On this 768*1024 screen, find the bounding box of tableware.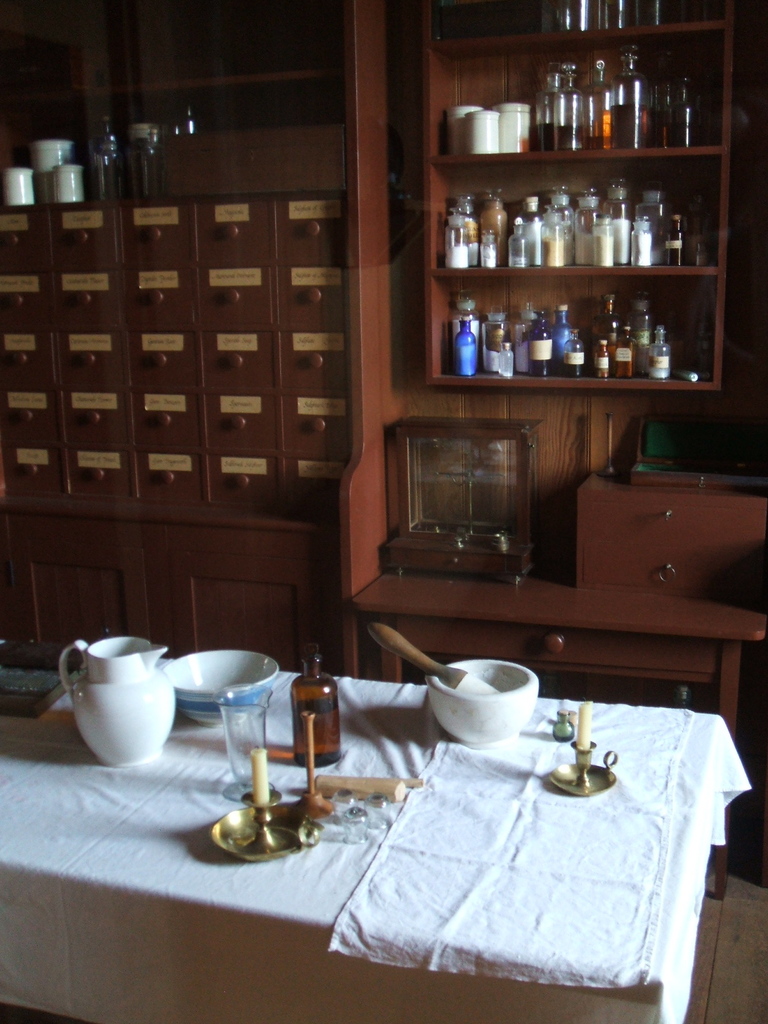
Bounding box: (x1=173, y1=655, x2=282, y2=721).
